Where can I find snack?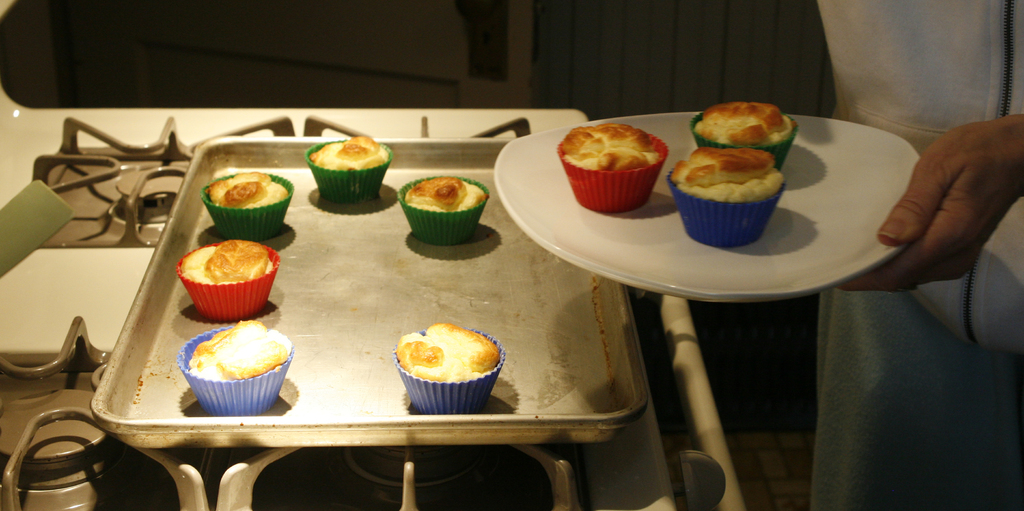
You can find it at BBox(682, 158, 776, 201).
